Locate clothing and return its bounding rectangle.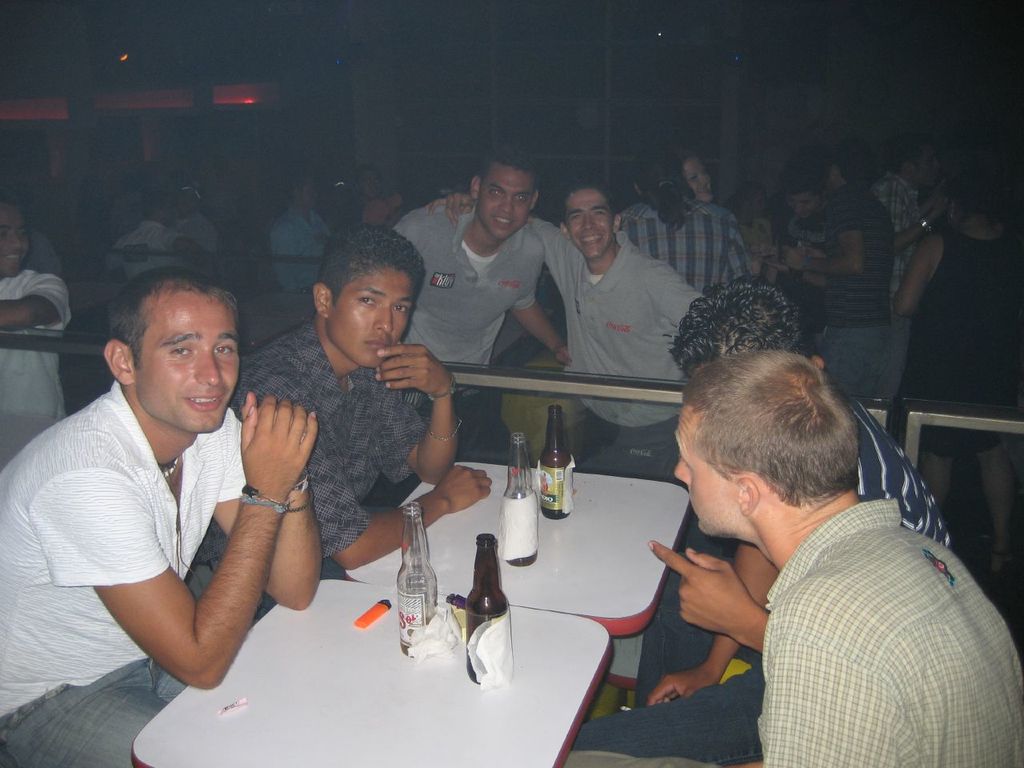
{"x1": 718, "y1": 468, "x2": 1002, "y2": 754}.
